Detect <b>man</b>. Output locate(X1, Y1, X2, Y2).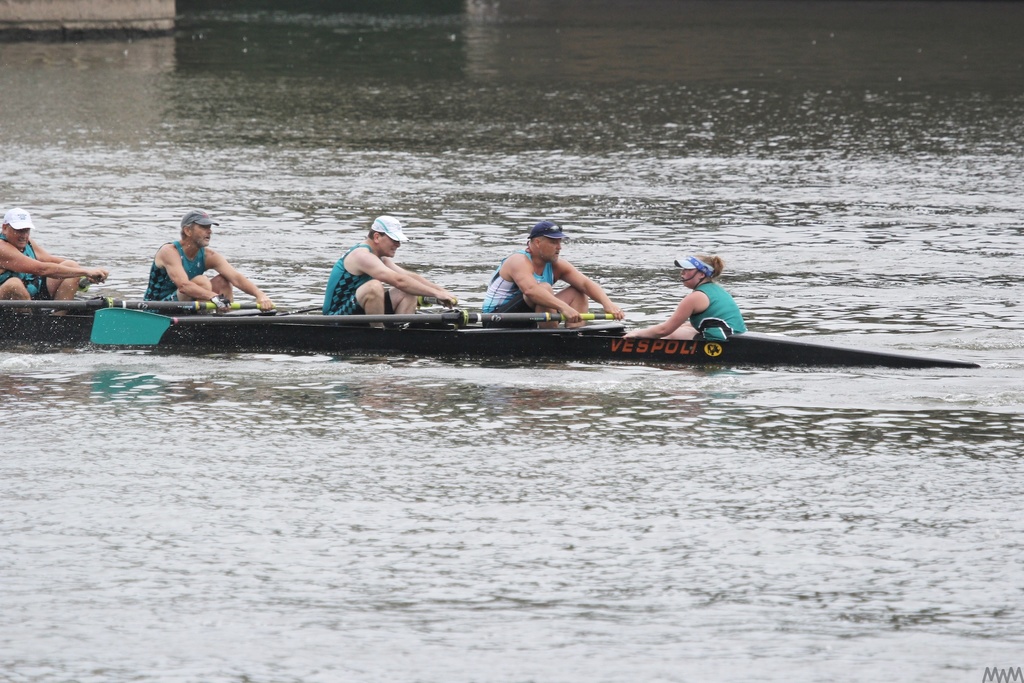
locate(130, 201, 266, 305).
